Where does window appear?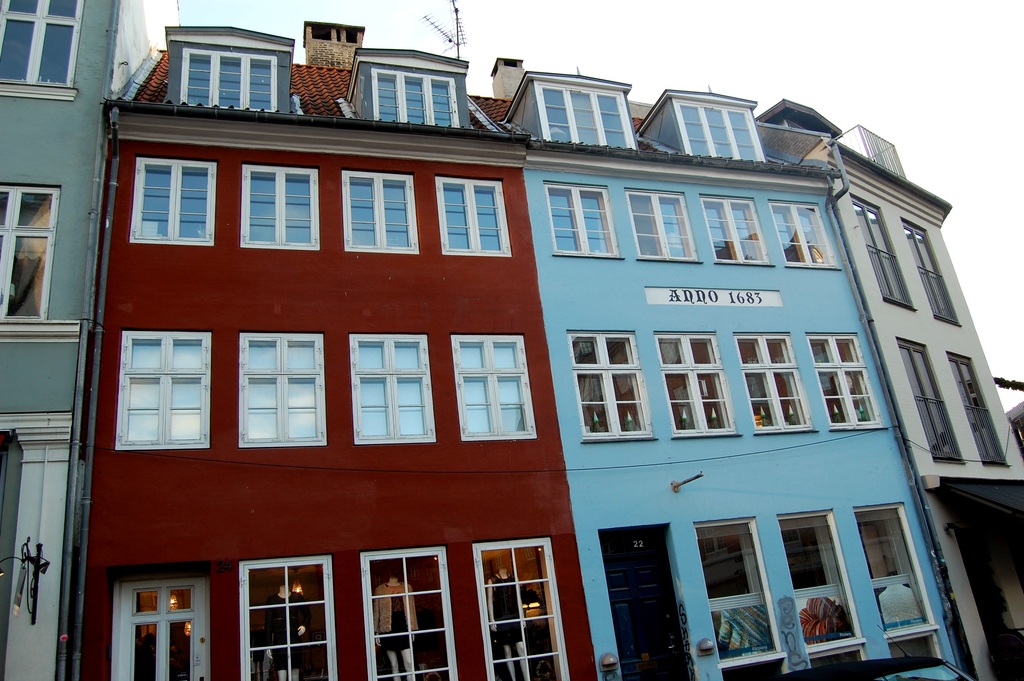
Appears at <box>779,505,860,659</box>.
